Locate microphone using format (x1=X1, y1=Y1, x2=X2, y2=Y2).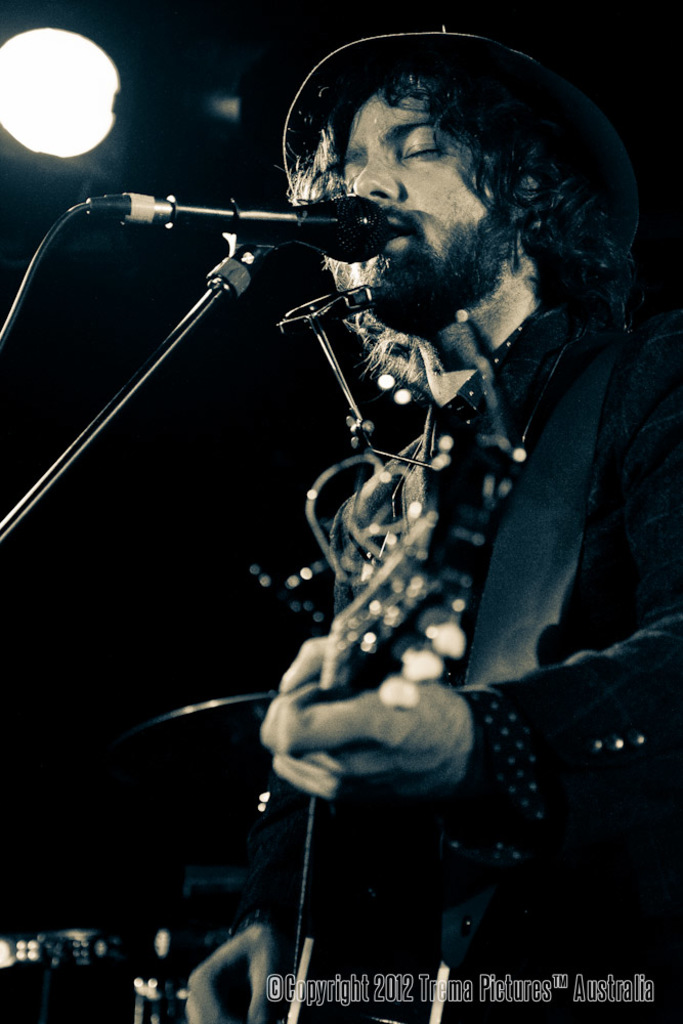
(x1=83, y1=180, x2=418, y2=264).
